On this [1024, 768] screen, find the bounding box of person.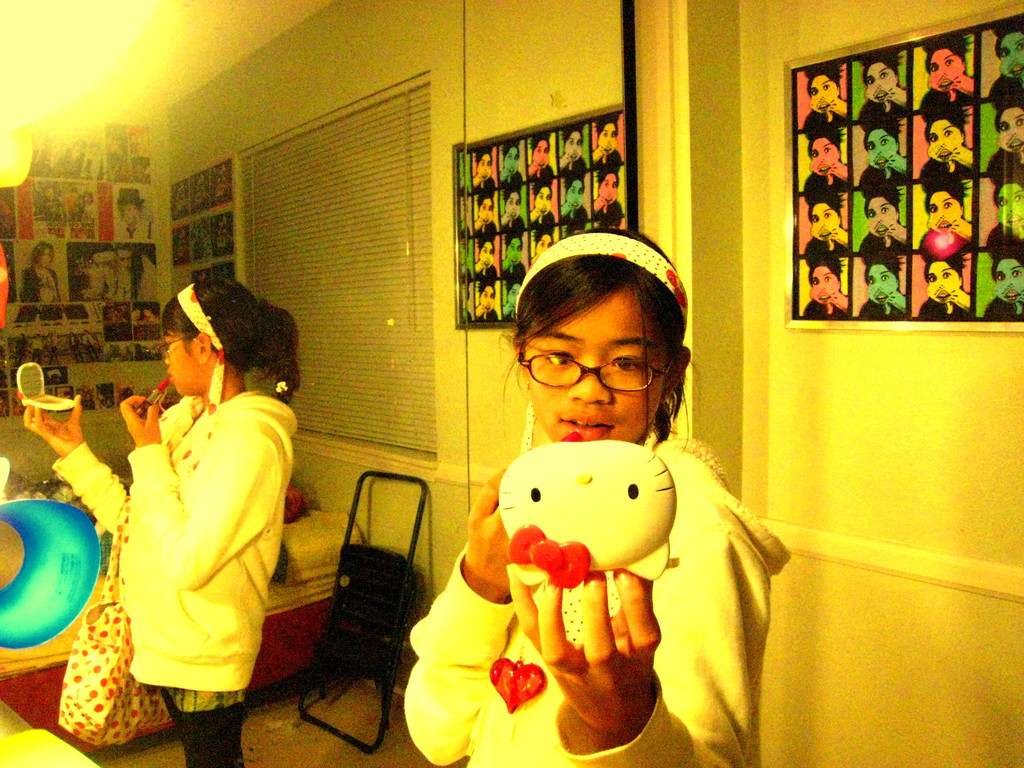
Bounding box: [530,182,547,221].
